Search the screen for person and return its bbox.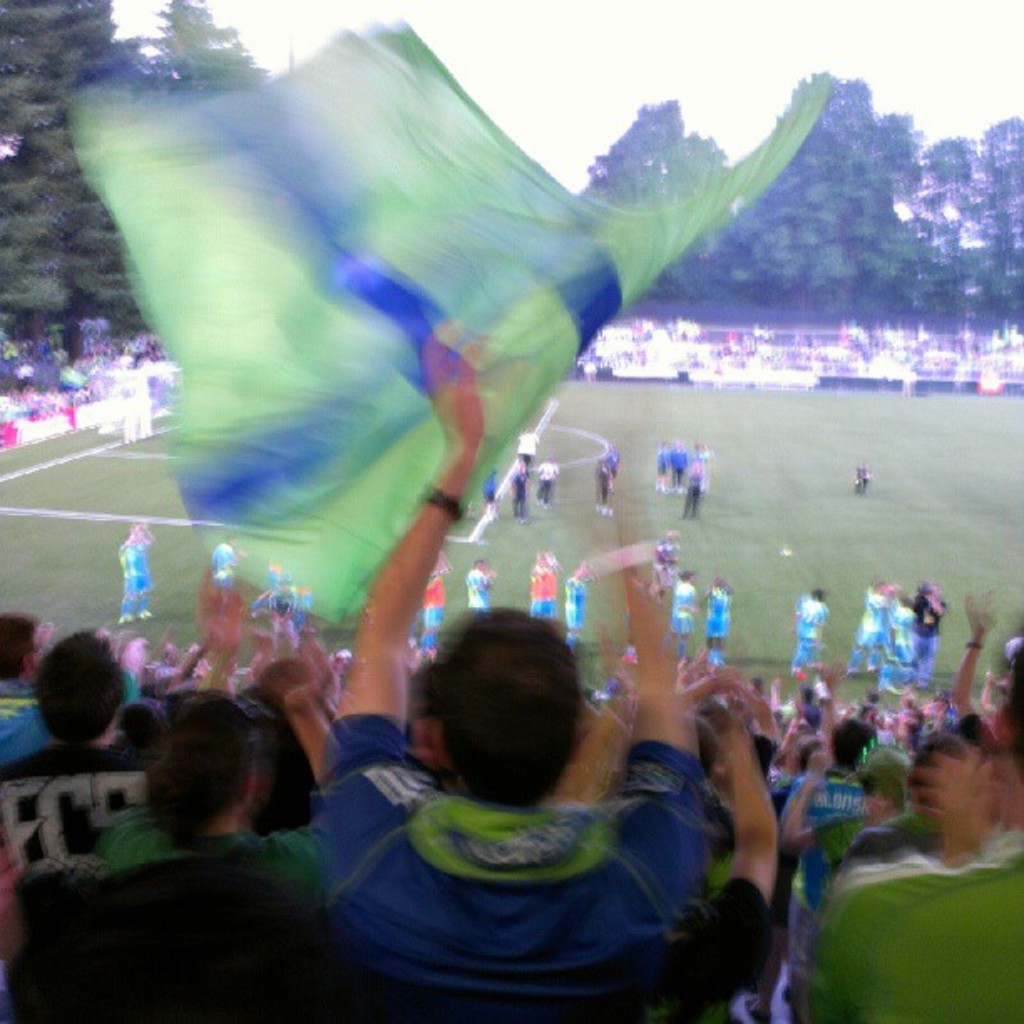
Found: <box>673,437,688,497</box>.
